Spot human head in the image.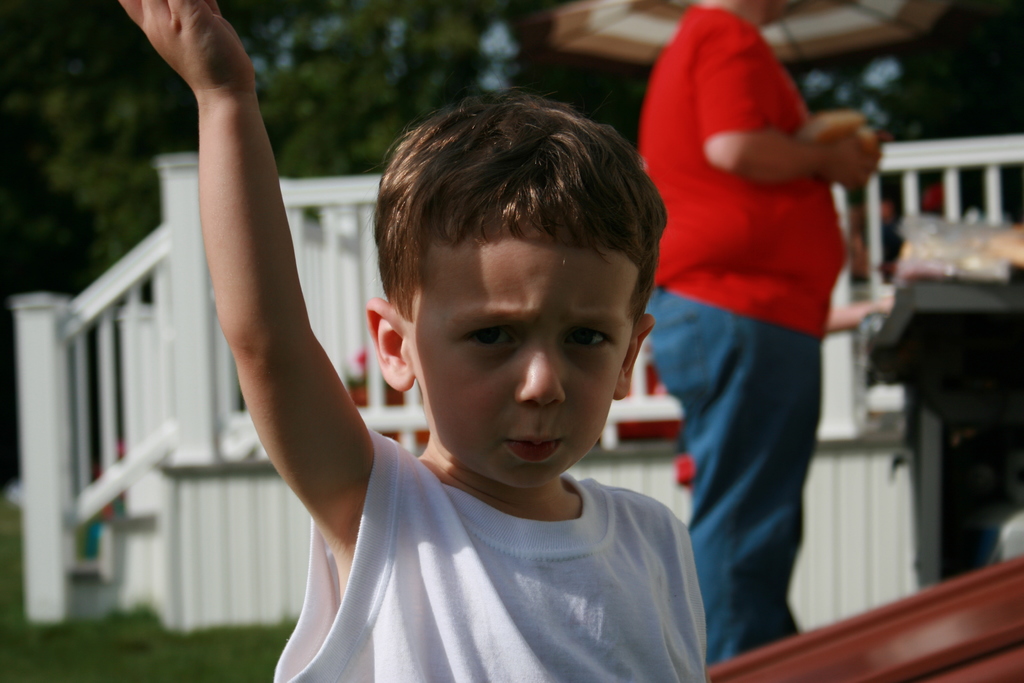
human head found at {"left": 367, "top": 95, "right": 657, "bottom": 480}.
